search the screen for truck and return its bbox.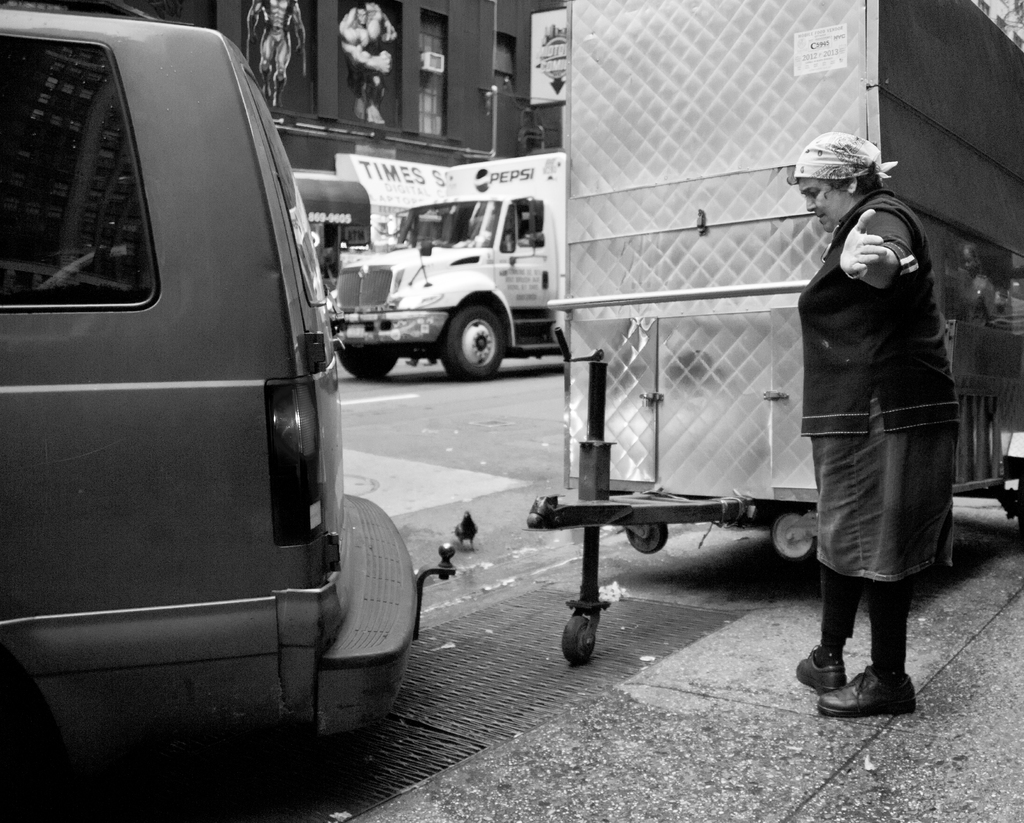
Found: bbox=[298, 166, 586, 379].
